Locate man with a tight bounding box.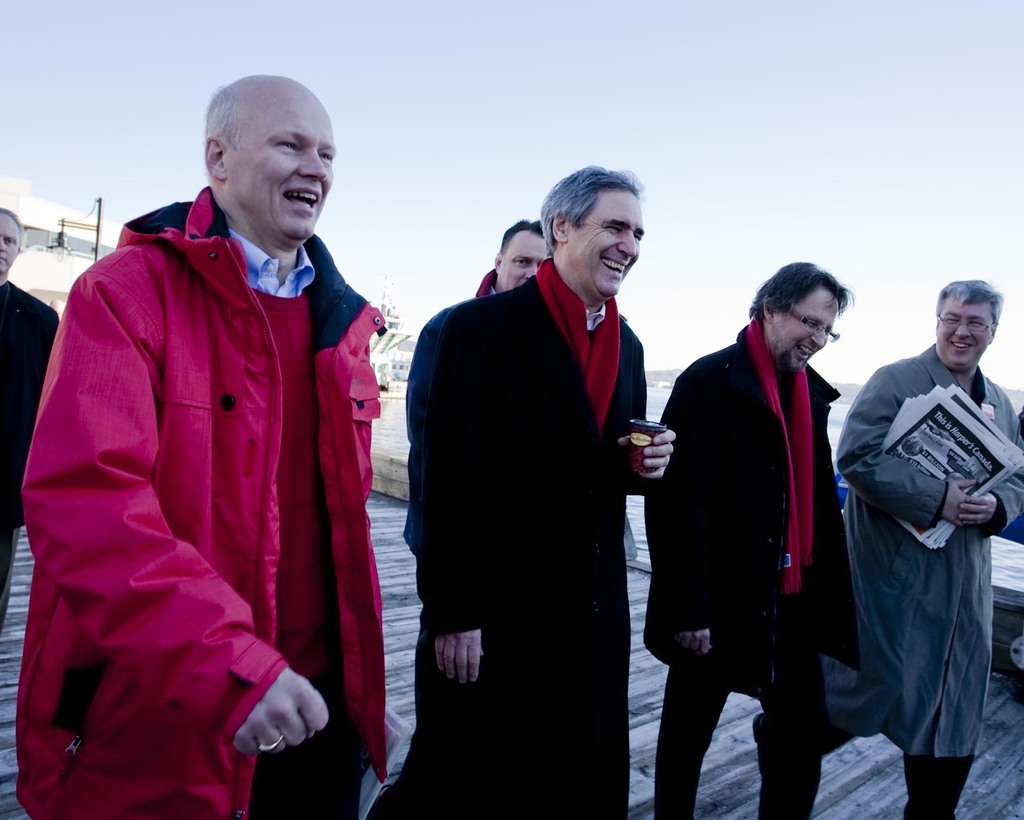
(x1=754, y1=280, x2=1023, y2=819).
